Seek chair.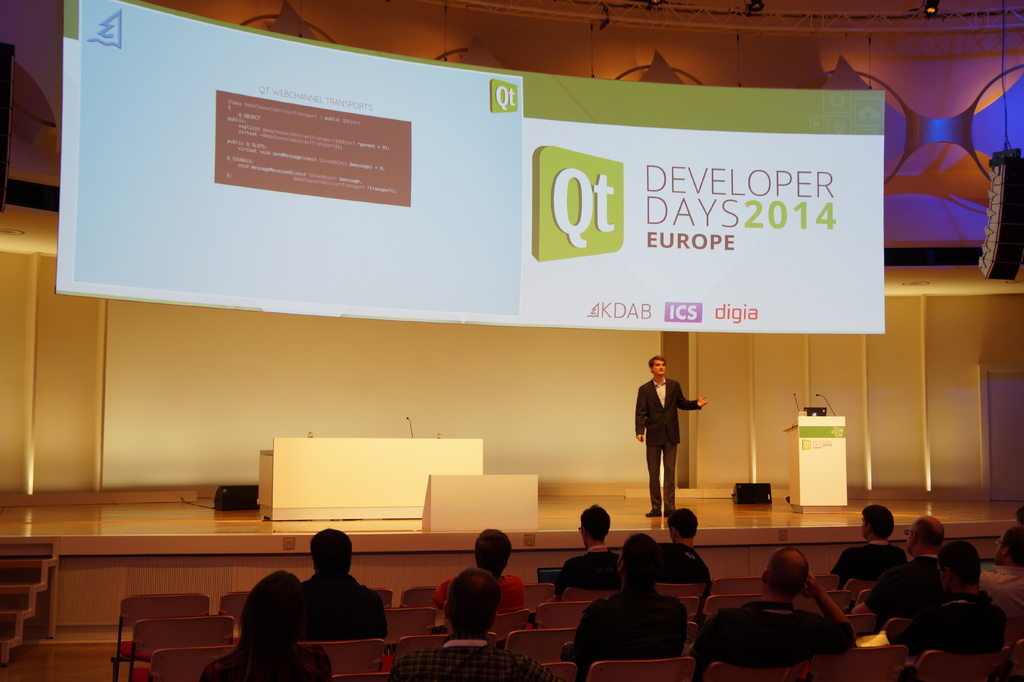
Rect(708, 574, 765, 595).
